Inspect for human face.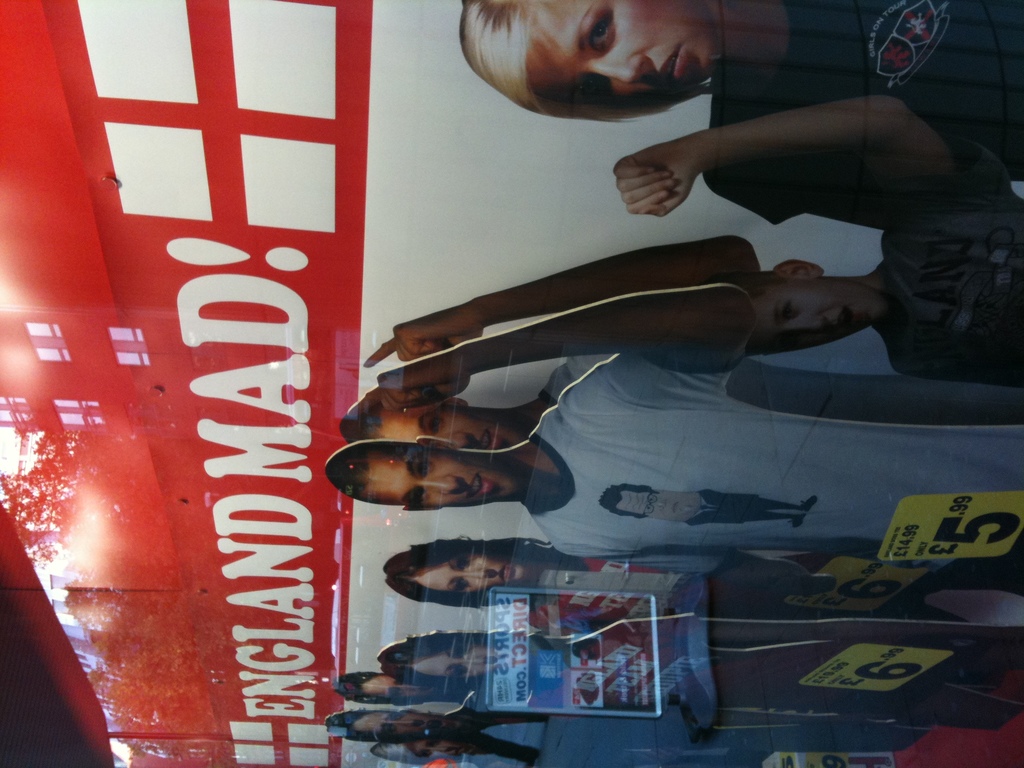
Inspection: [355,712,447,743].
